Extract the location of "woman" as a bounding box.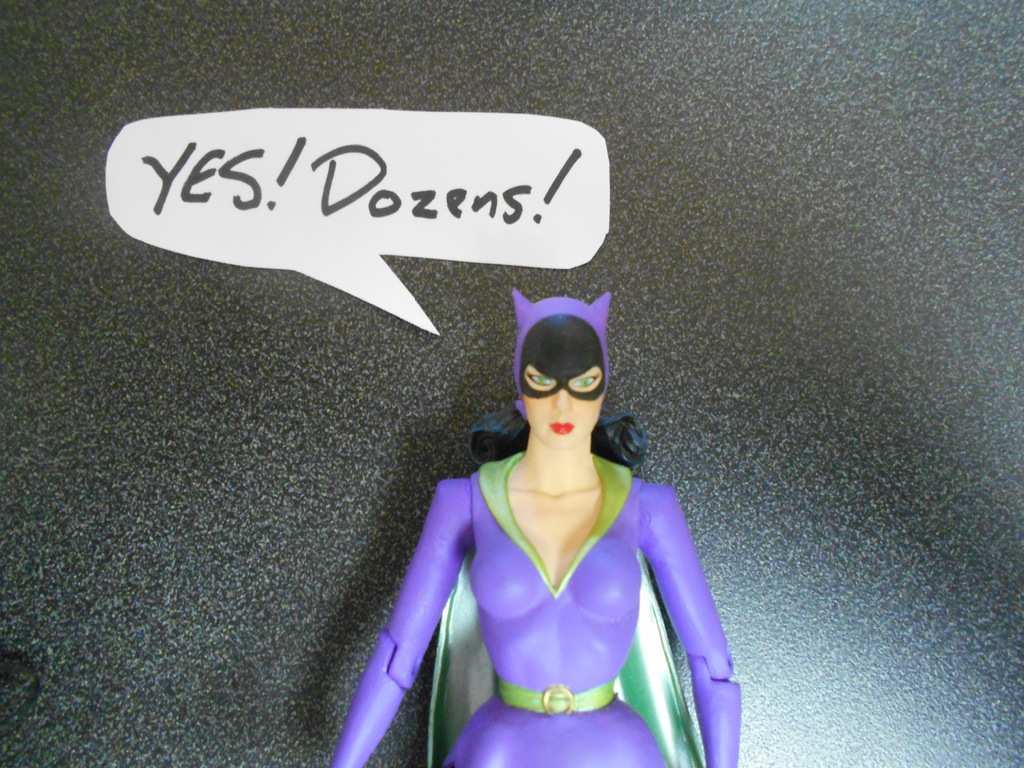
{"x1": 325, "y1": 281, "x2": 737, "y2": 753}.
